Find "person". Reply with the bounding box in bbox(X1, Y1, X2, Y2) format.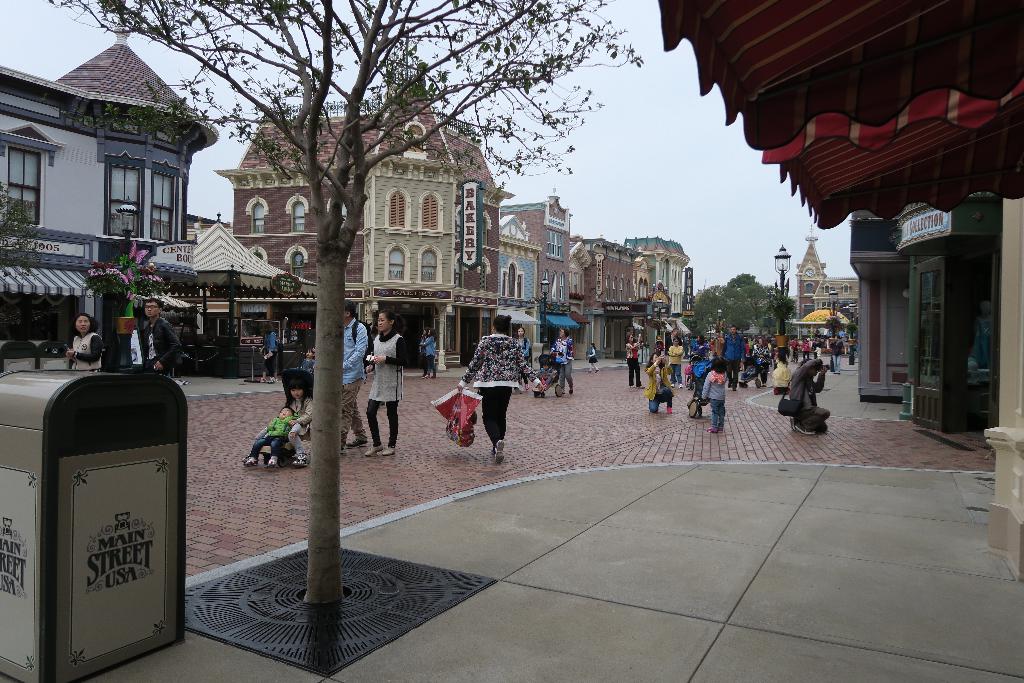
bbox(648, 350, 676, 416).
